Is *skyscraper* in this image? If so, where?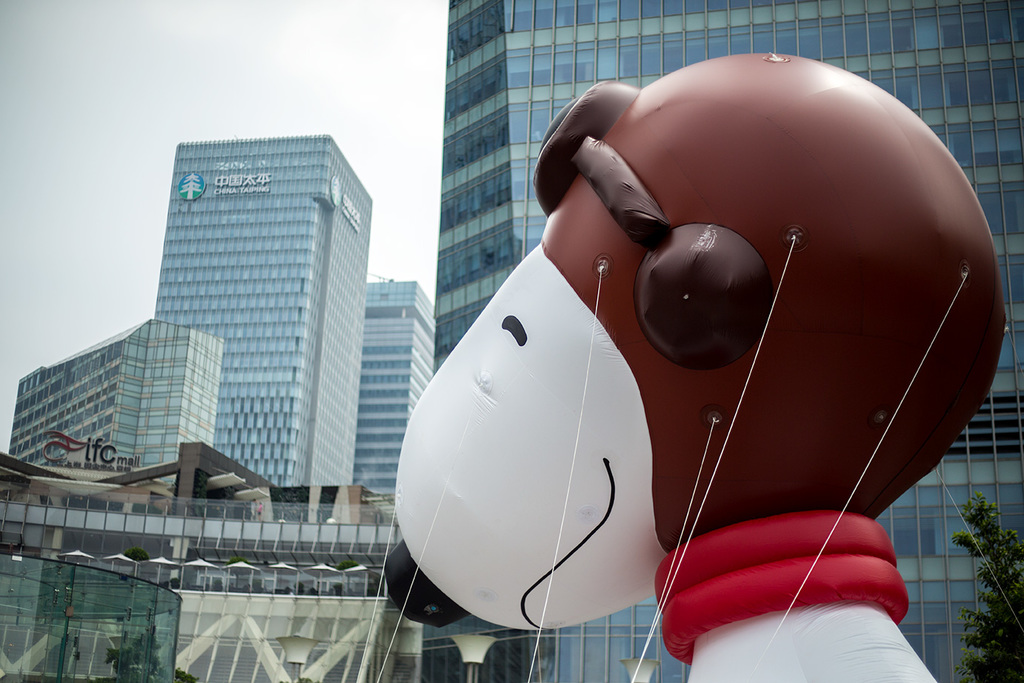
Yes, at (left=352, top=262, right=436, bottom=491).
